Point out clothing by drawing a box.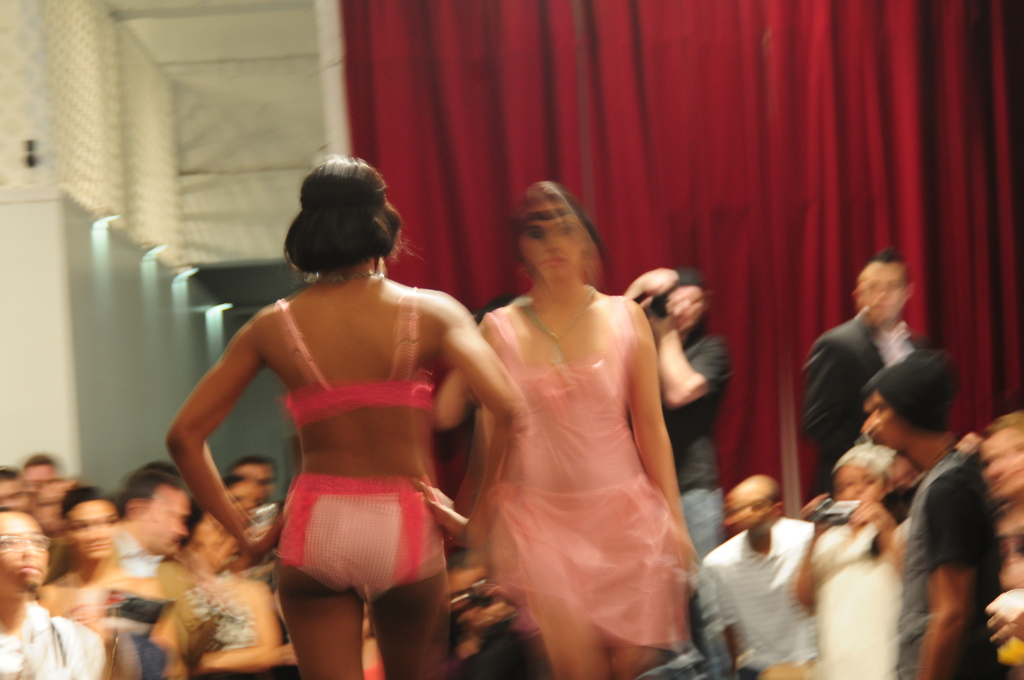
<box>209,270,468,624</box>.
